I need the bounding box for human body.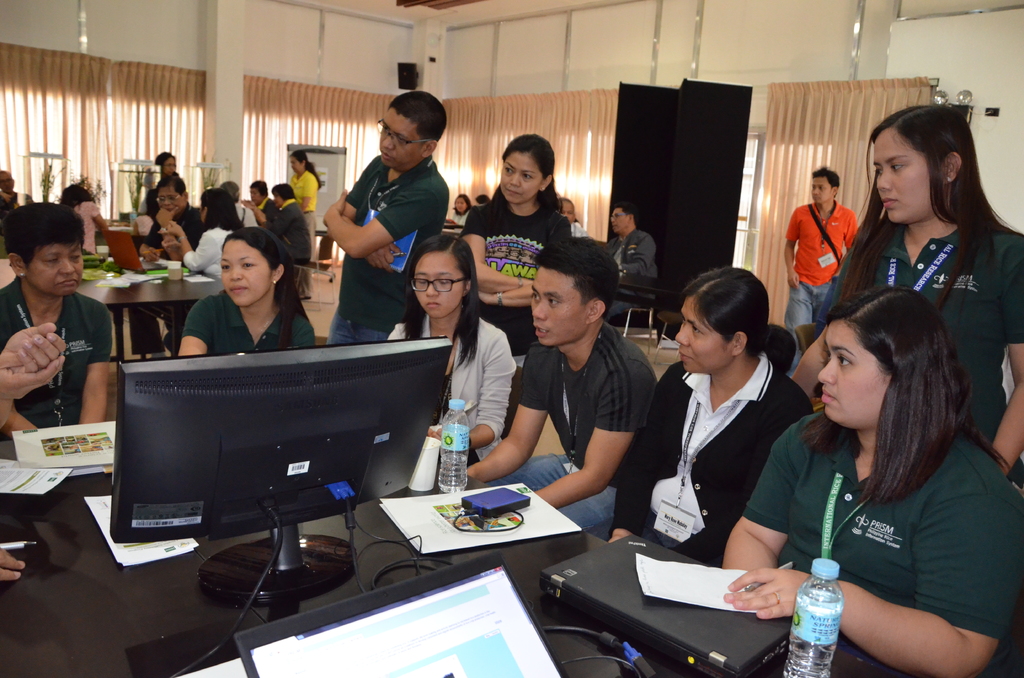
Here it is: select_region(319, 88, 455, 343).
